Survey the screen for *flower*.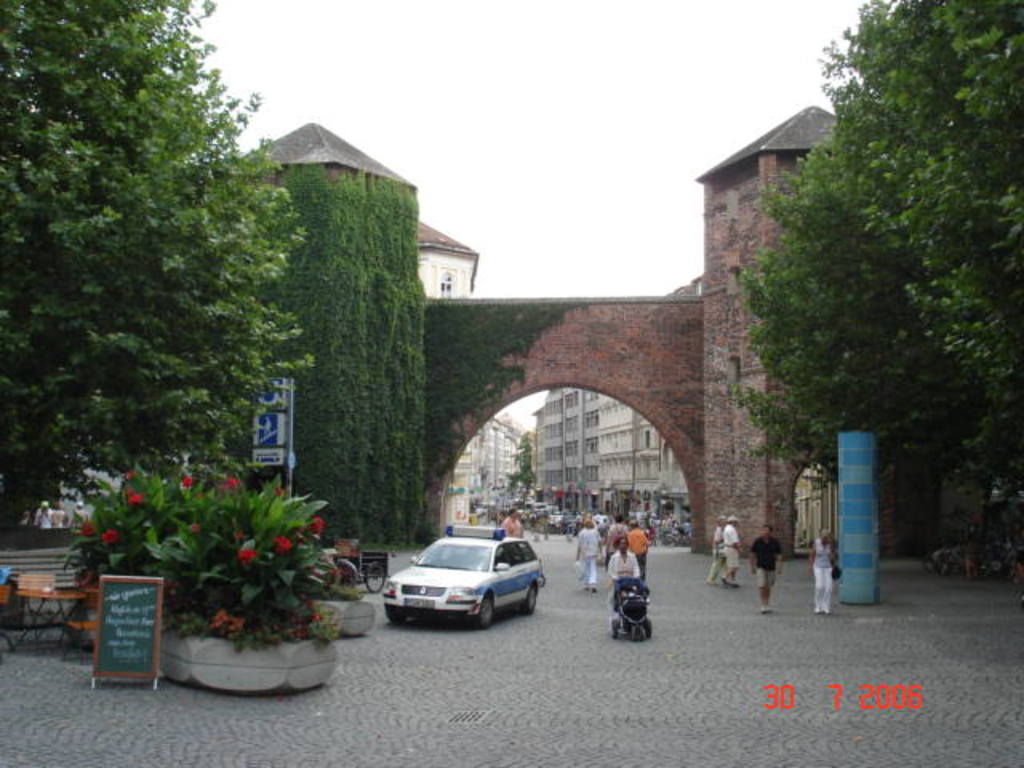
Survey found: 240:546:258:566.
